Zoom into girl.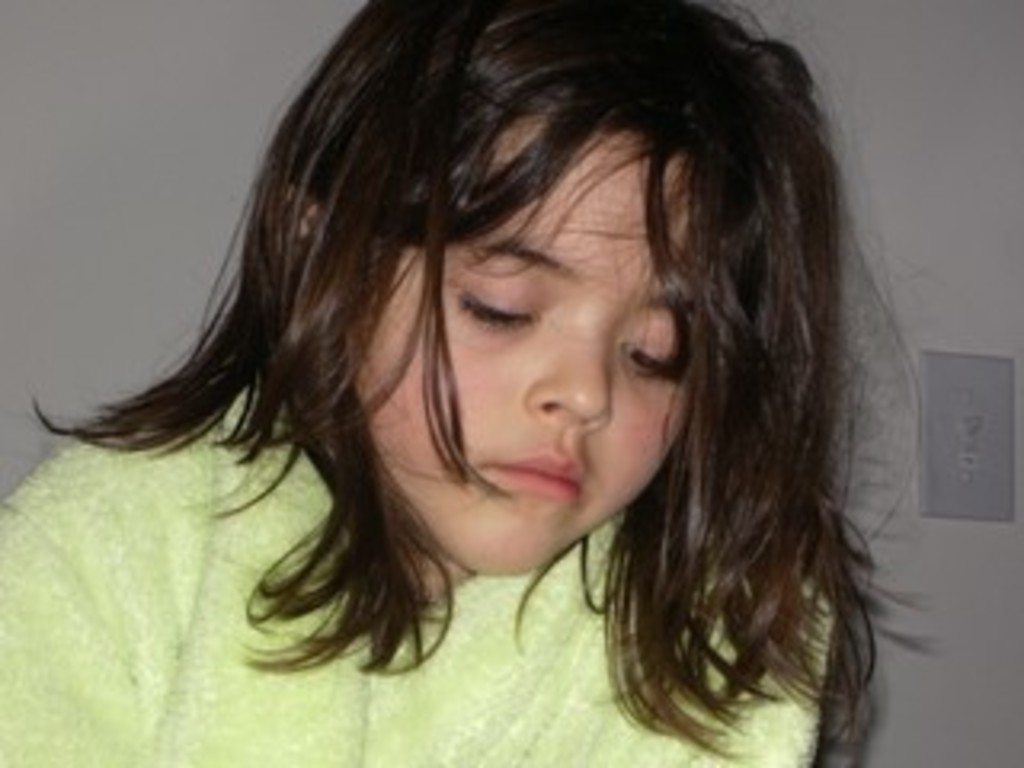
Zoom target: BBox(0, 0, 941, 765).
